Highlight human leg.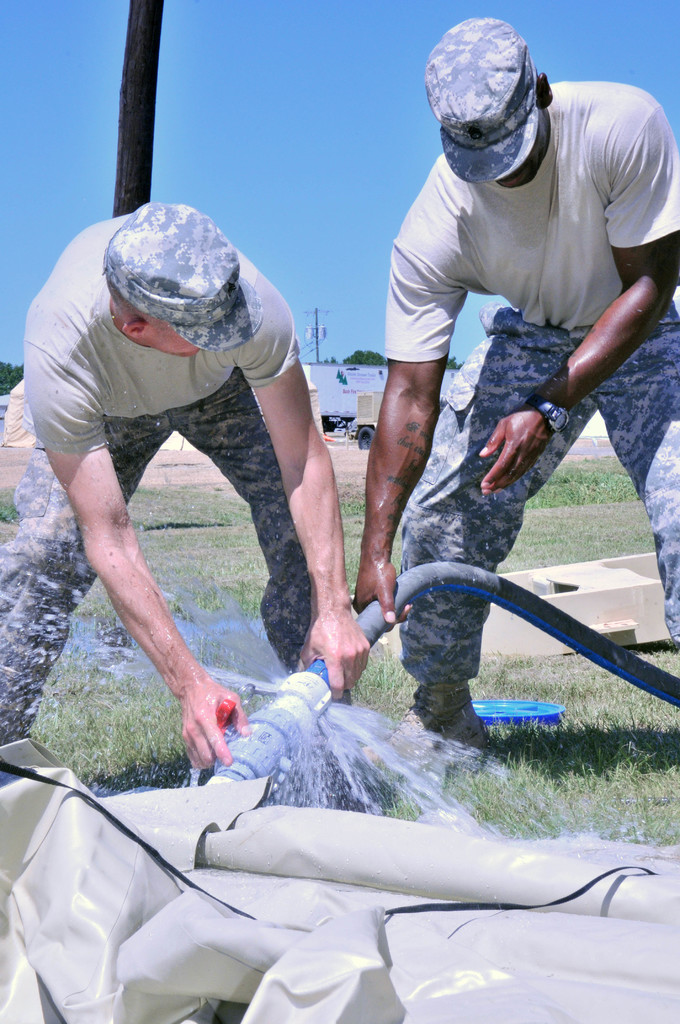
Highlighted region: <bbox>411, 316, 574, 748</bbox>.
